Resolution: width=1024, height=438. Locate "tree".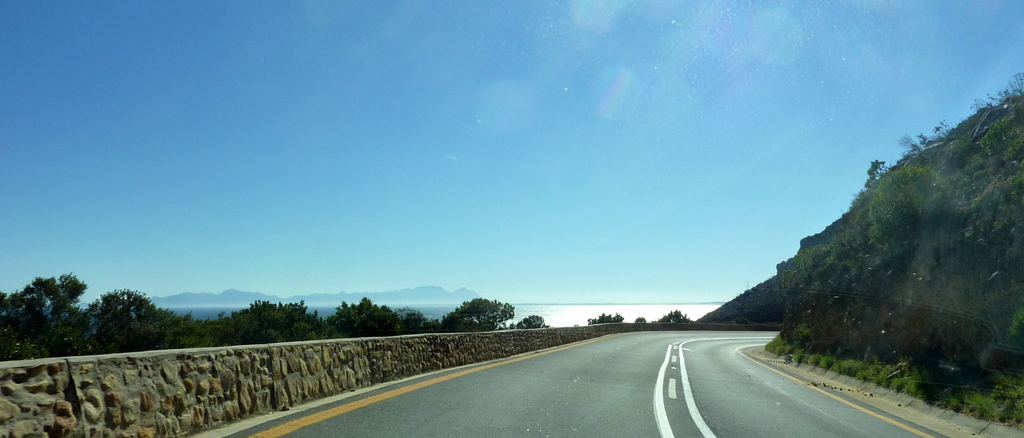
<region>218, 293, 304, 339</region>.
